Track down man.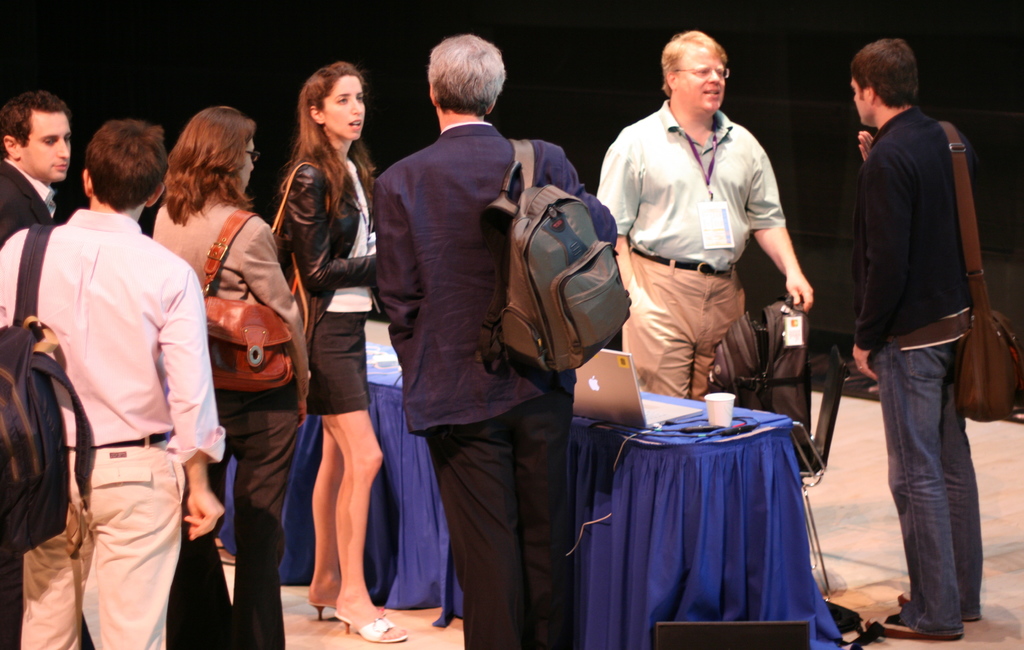
Tracked to rect(0, 120, 224, 649).
